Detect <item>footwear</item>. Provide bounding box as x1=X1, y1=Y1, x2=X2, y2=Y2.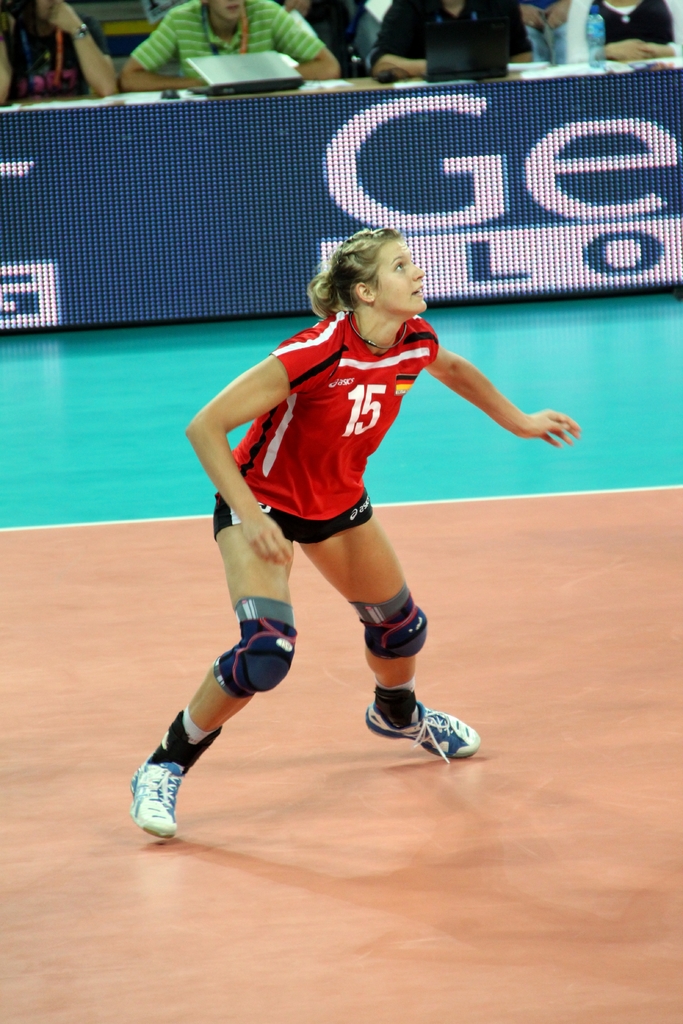
x1=355, y1=696, x2=475, y2=768.
